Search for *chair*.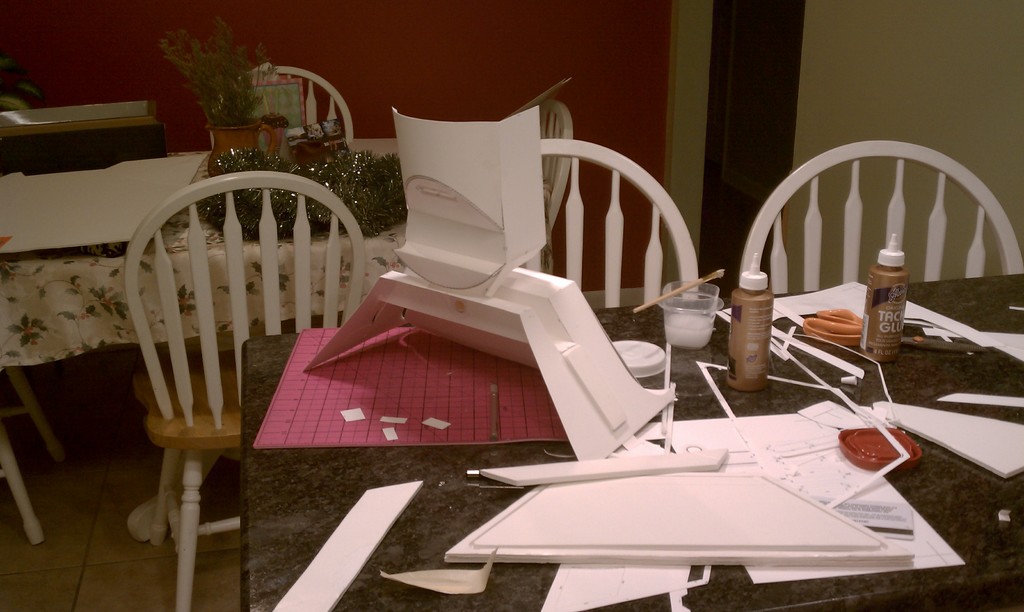
Found at l=731, t=138, r=1023, b=294.
